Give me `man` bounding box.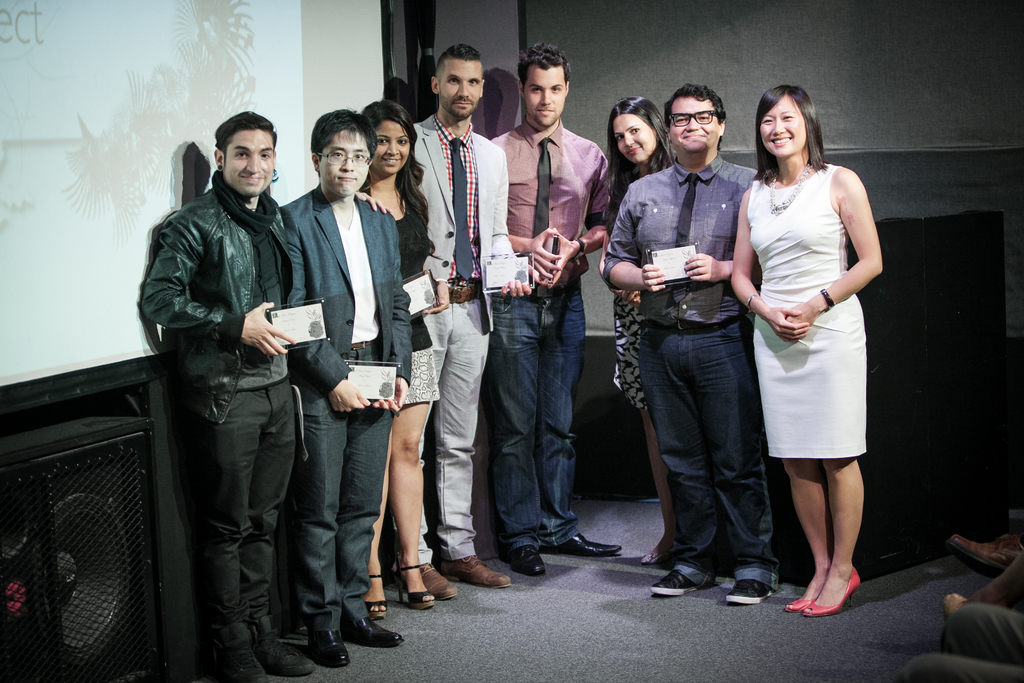
392/40/524/598.
